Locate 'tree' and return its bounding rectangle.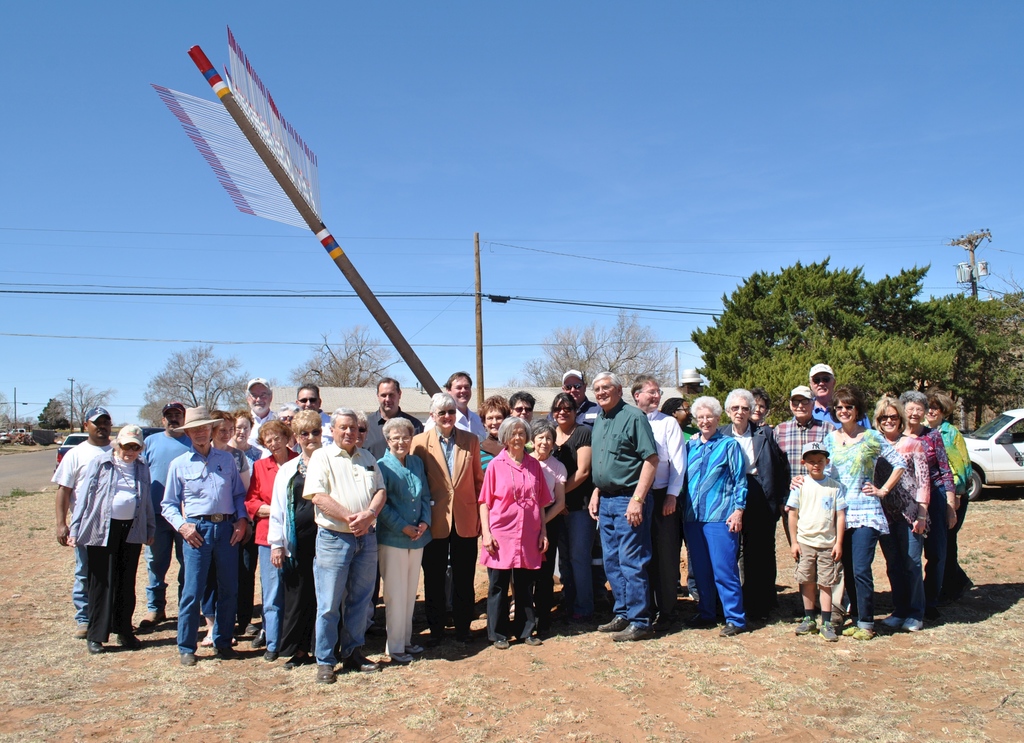
l=59, t=376, r=139, b=450.
